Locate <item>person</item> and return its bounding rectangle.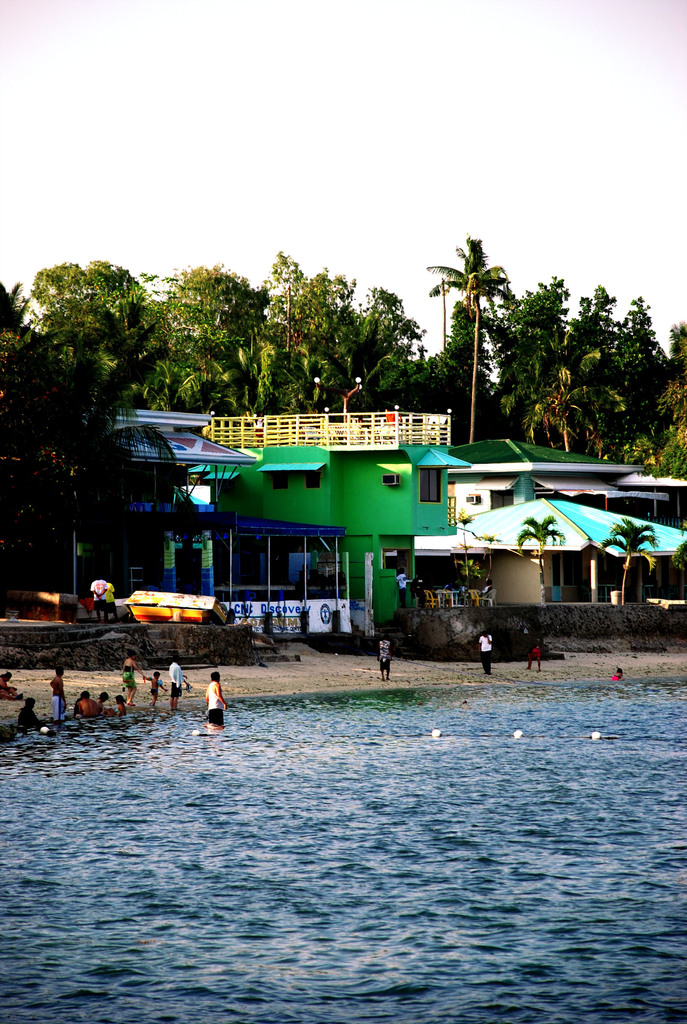
bbox(167, 664, 186, 706).
